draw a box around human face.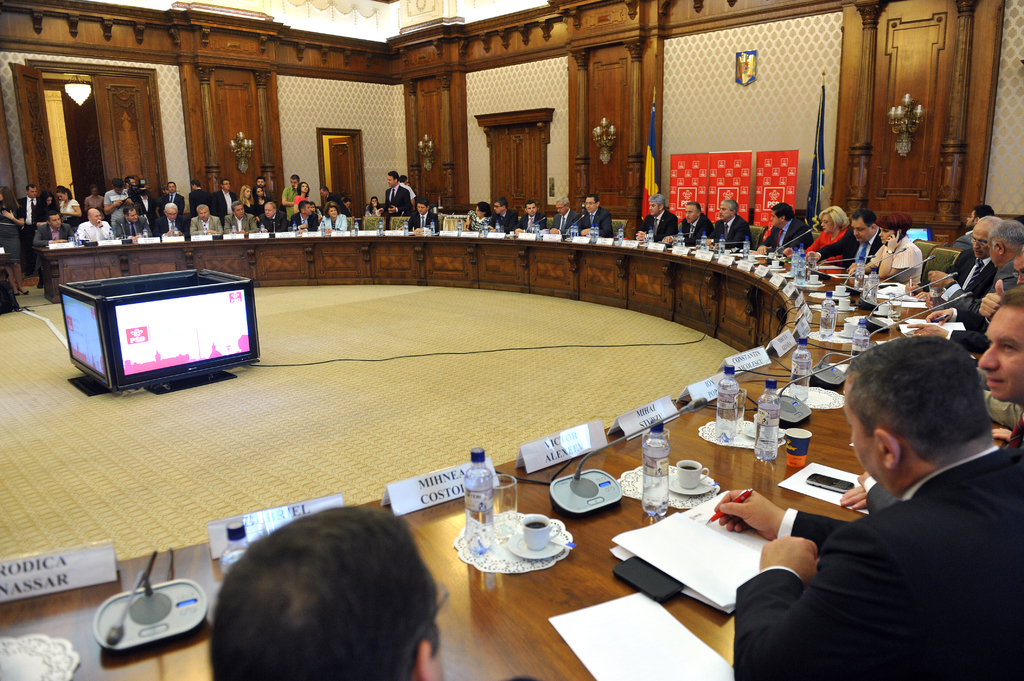
region(648, 198, 662, 219).
